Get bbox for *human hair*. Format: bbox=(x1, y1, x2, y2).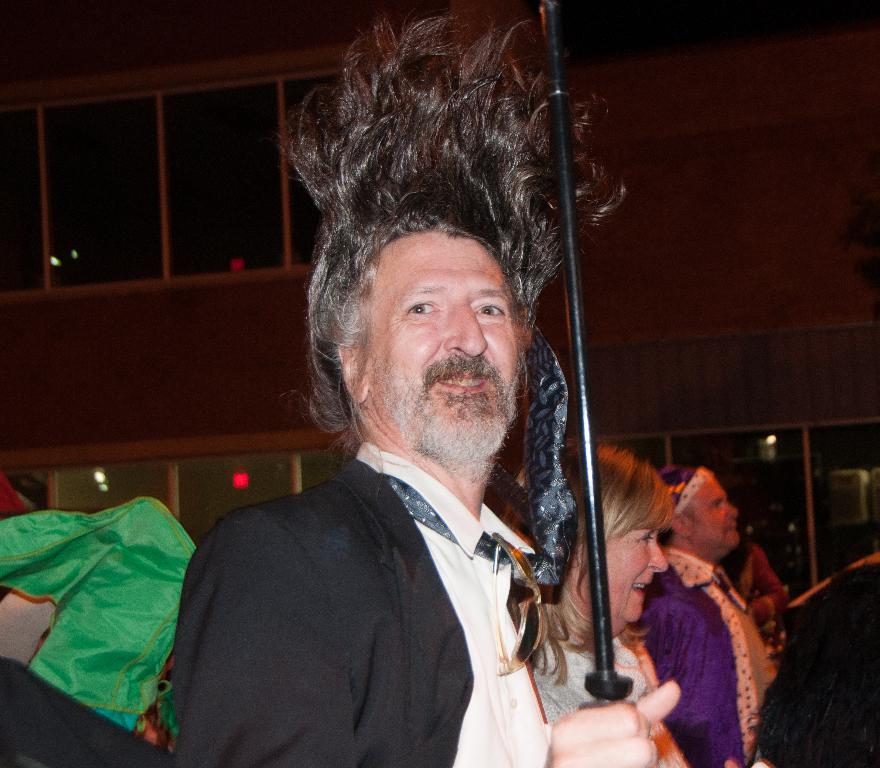
bbox=(502, 434, 678, 689).
